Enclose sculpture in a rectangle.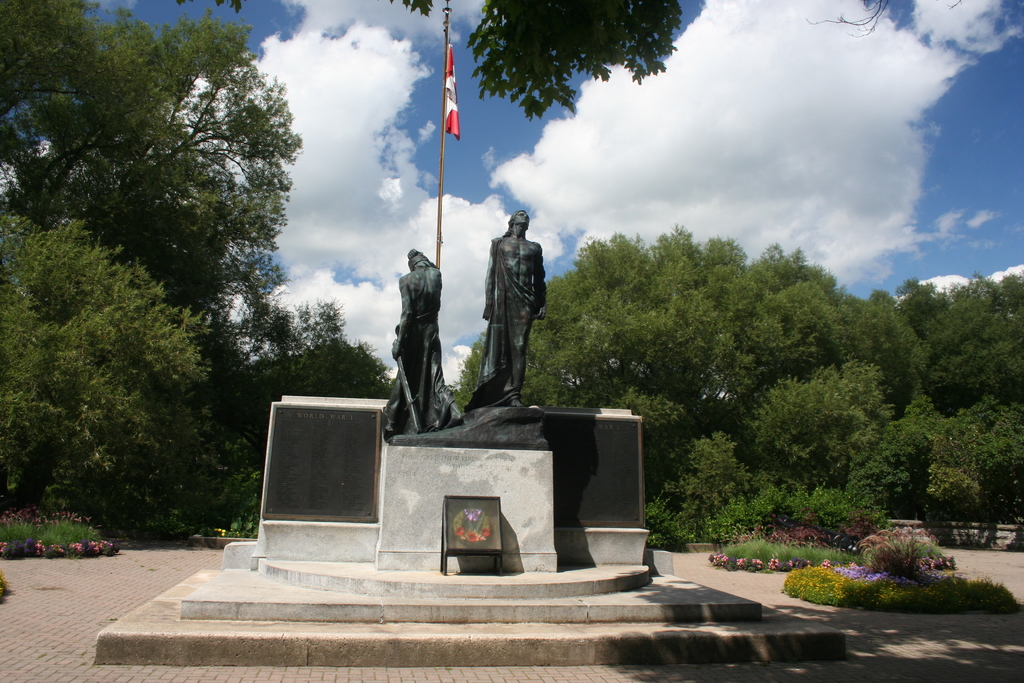
(left=378, top=245, right=463, bottom=441).
